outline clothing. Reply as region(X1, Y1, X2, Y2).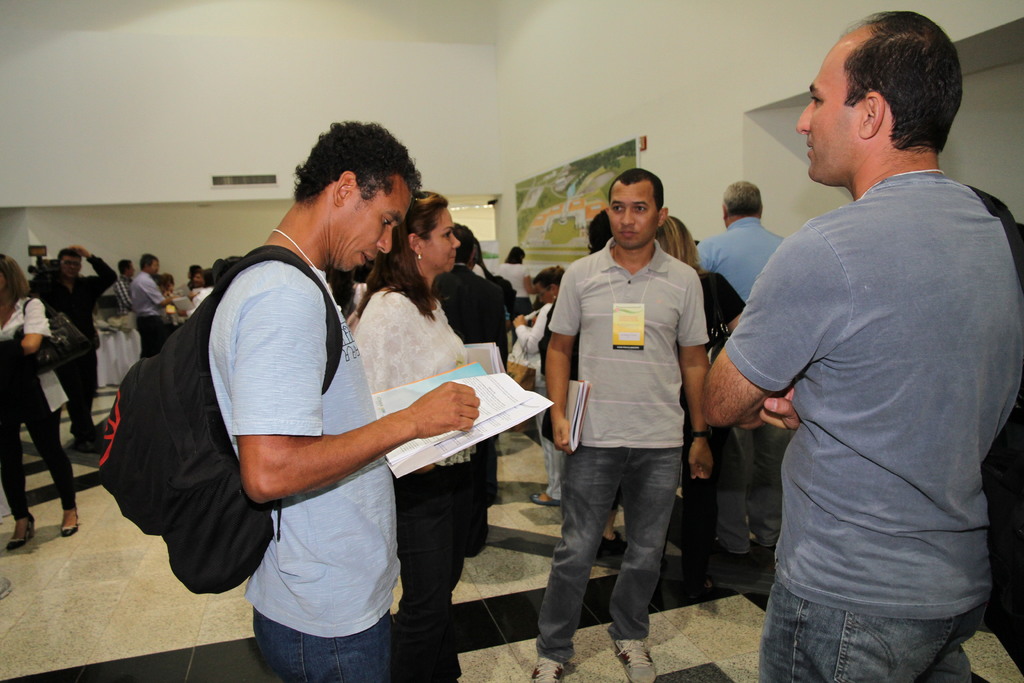
region(1, 292, 71, 515).
